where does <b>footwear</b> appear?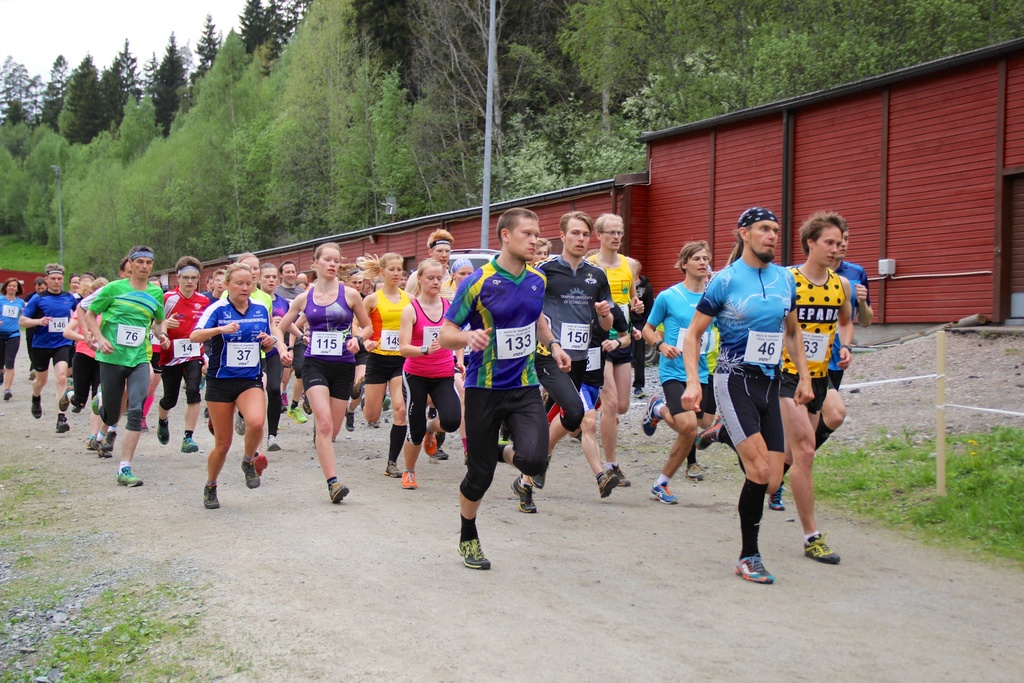
Appears at rect(245, 462, 257, 490).
